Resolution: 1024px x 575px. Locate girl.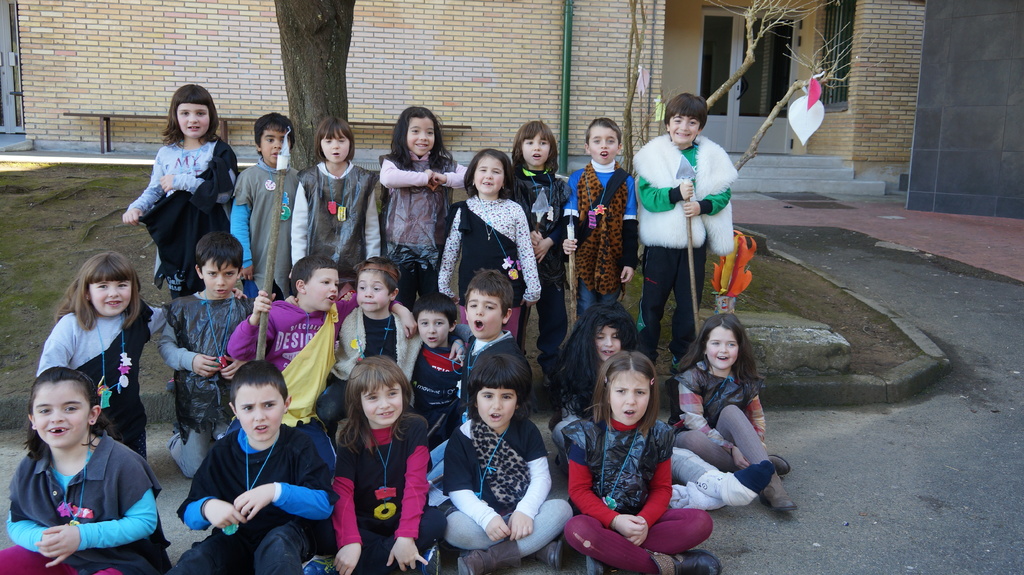
crop(561, 301, 645, 425).
